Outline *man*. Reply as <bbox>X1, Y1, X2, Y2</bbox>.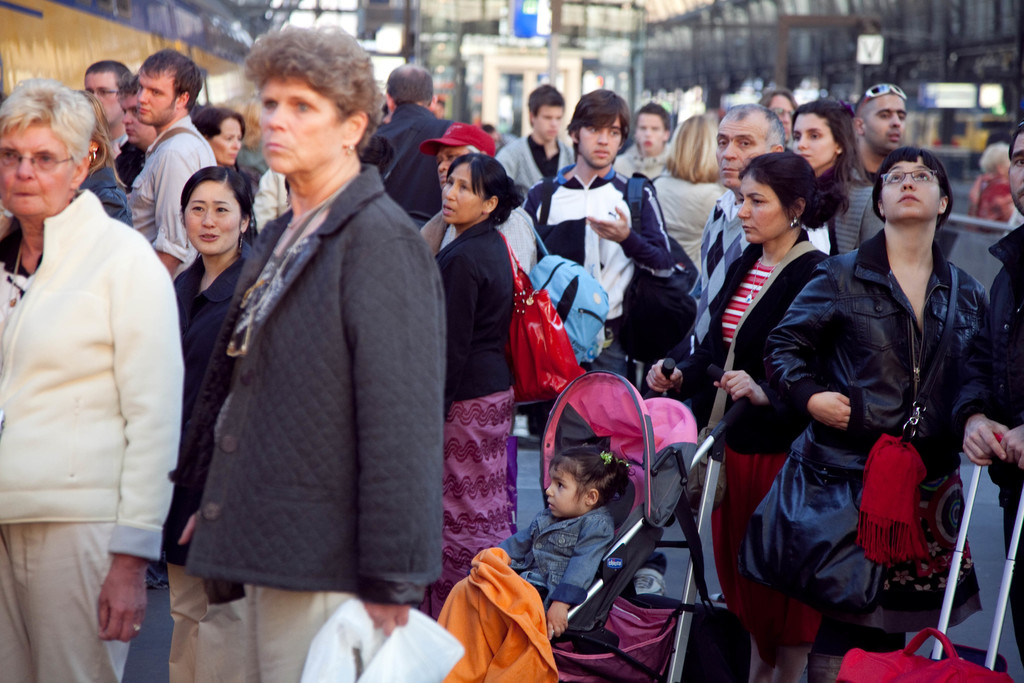
<bbox>126, 47, 219, 274</bbox>.
